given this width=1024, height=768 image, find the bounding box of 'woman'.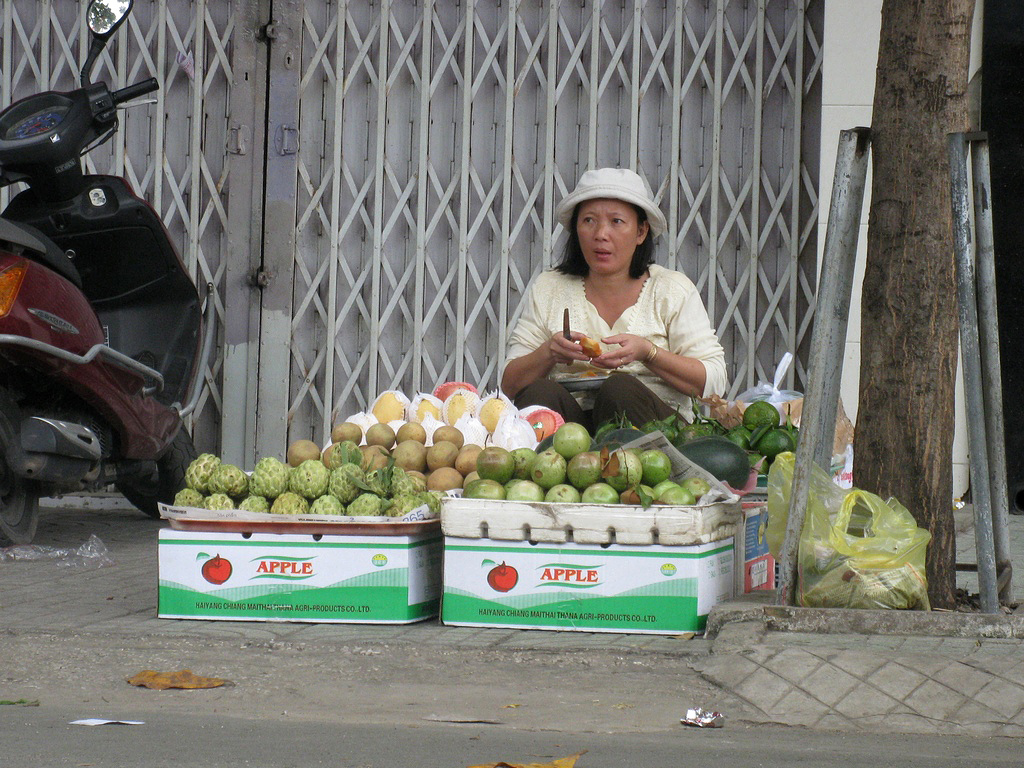
(x1=484, y1=180, x2=741, y2=453).
